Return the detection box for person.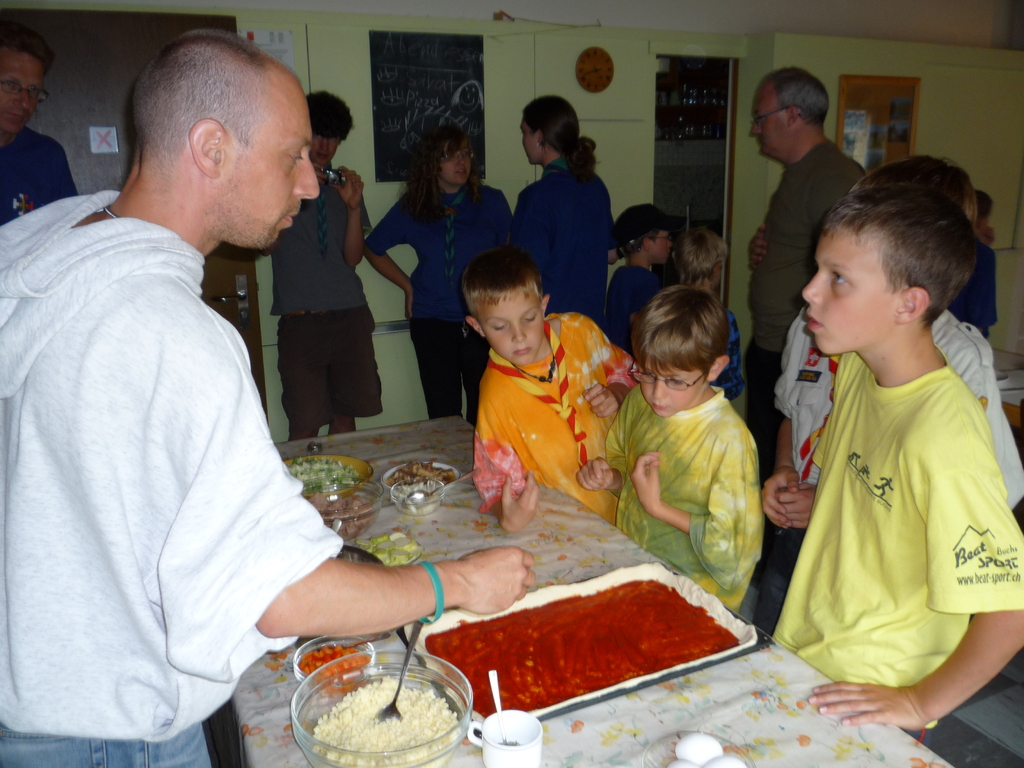
<box>262,93,389,446</box>.
